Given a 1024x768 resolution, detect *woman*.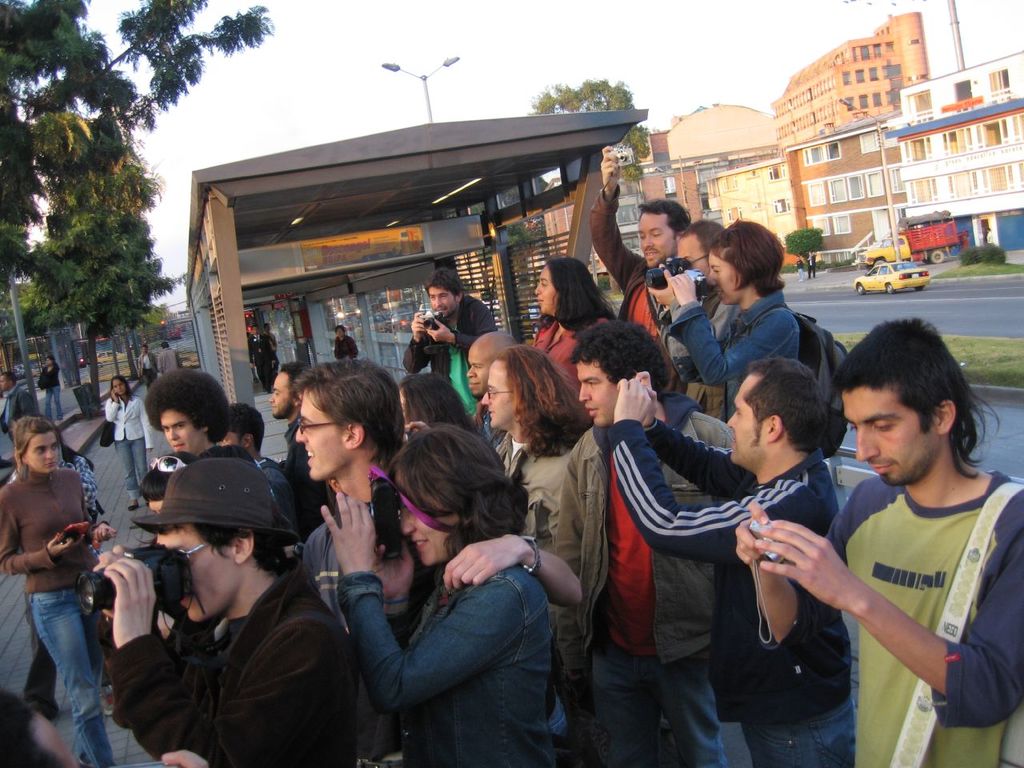
<box>318,422,566,767</box>.
